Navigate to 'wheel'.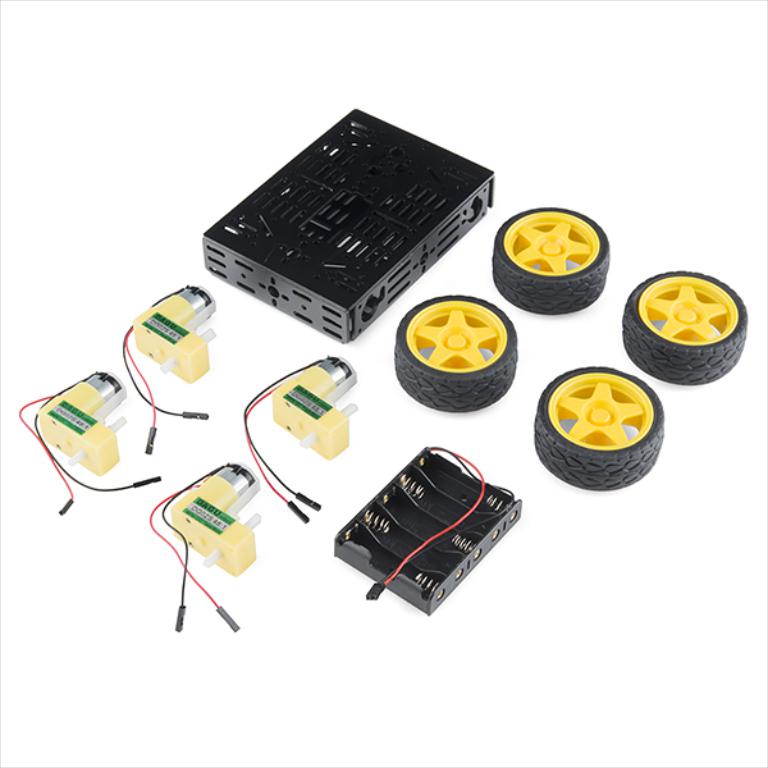
Navigation target: {"left": 621, "top": 265, "right": 745, "bottom": 390}.
